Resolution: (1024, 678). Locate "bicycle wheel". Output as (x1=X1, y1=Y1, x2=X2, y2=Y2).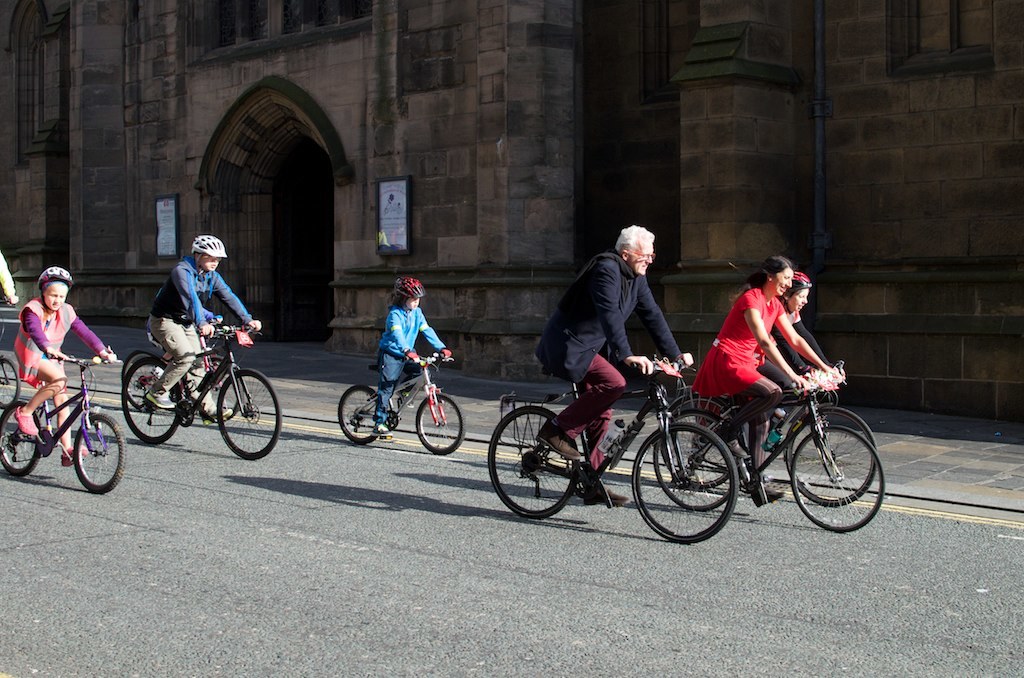
(x1=665, y1=394, x2=750, y2=485).
